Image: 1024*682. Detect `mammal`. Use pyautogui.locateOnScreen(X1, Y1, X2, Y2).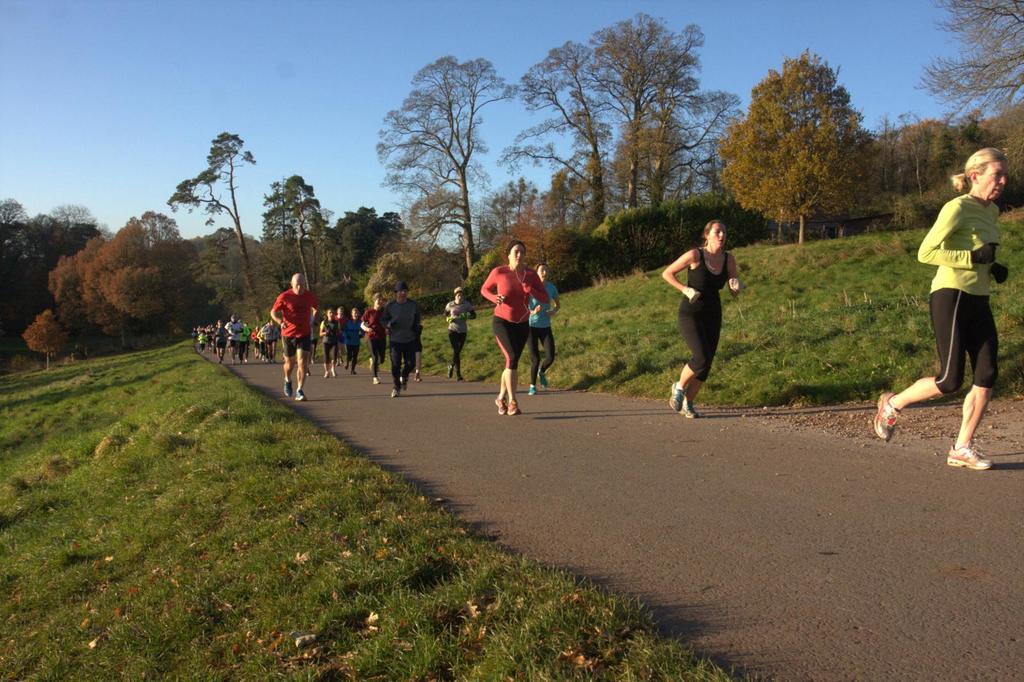
pyautogui.locateOnScreen(317, 305, 334, 378).
